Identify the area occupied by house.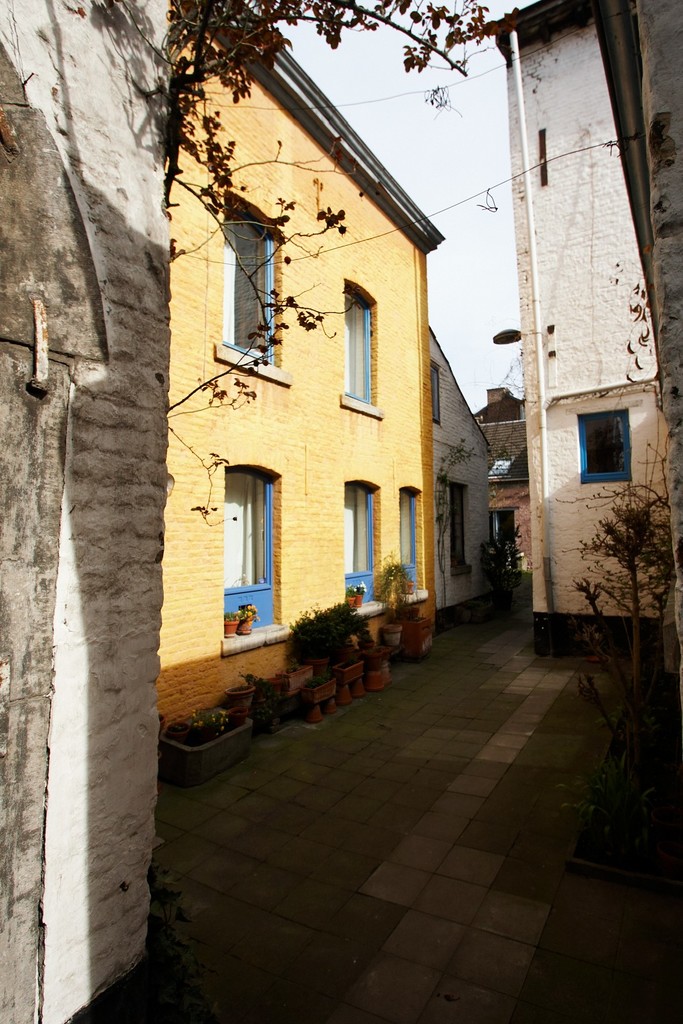
Area: 470:378:543:579.
